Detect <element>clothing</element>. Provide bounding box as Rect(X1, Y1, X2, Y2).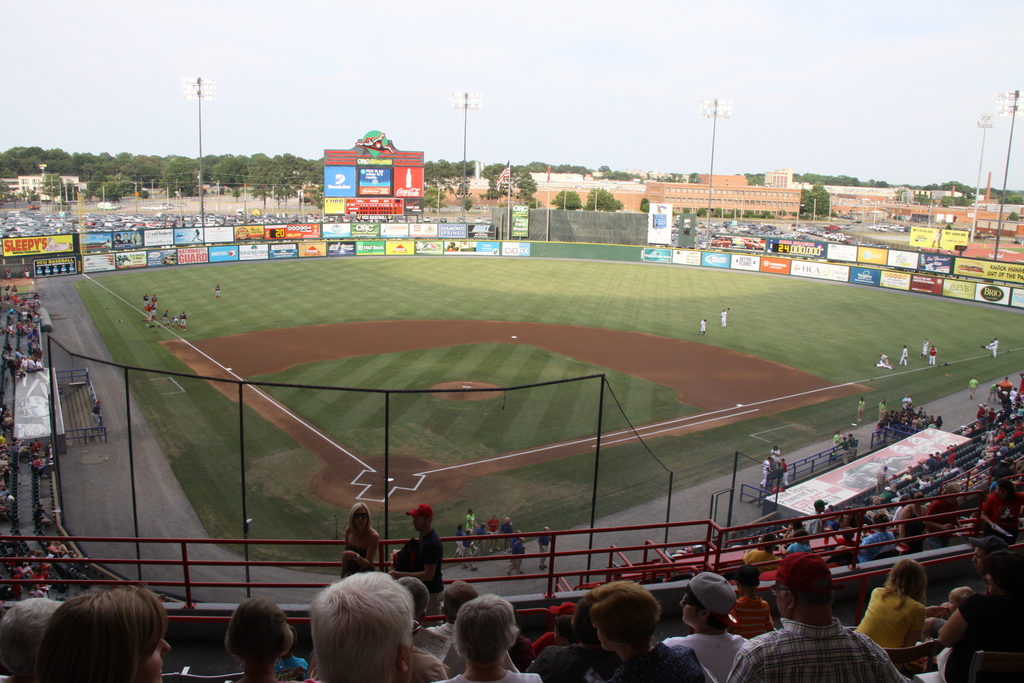
Rect(832, 431, 843, 450).
